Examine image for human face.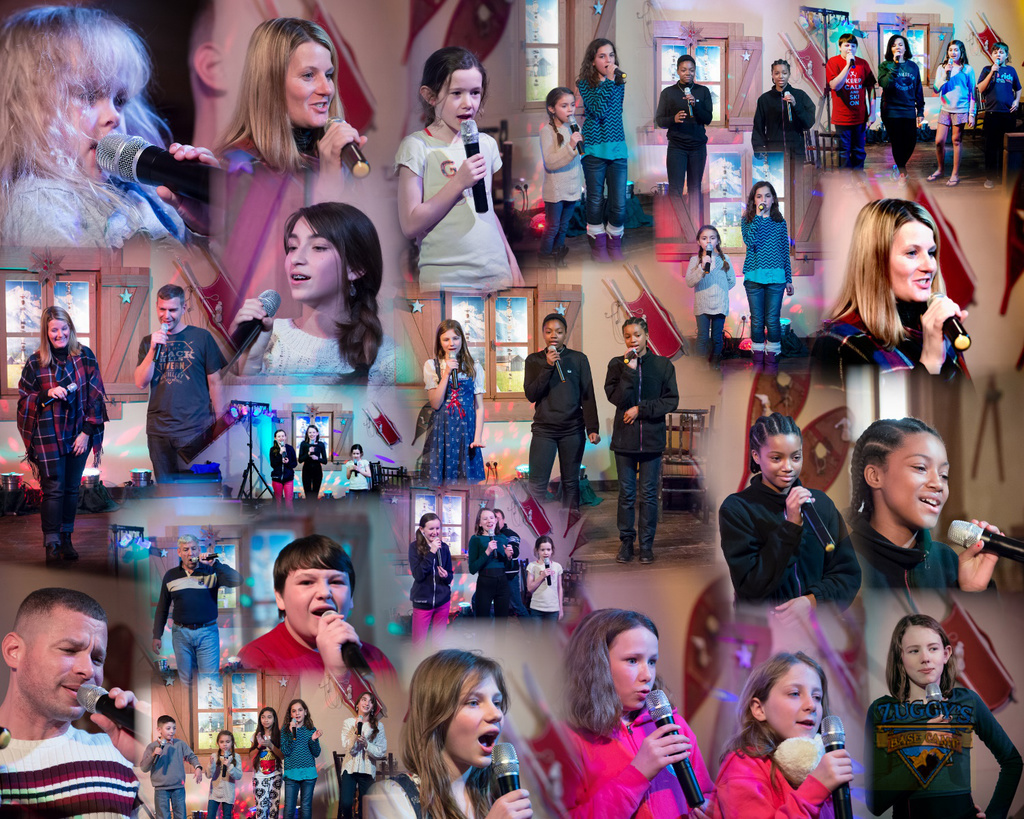
Examination result: x1=44, y1=316, x2=74, y2=350.
